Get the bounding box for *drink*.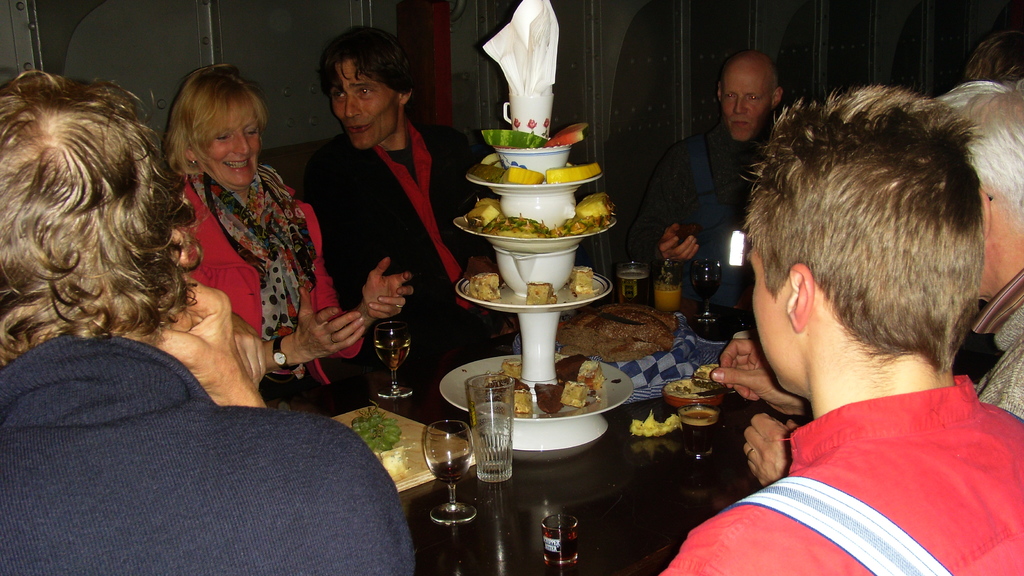
detection(620, 266, 645, 302).
